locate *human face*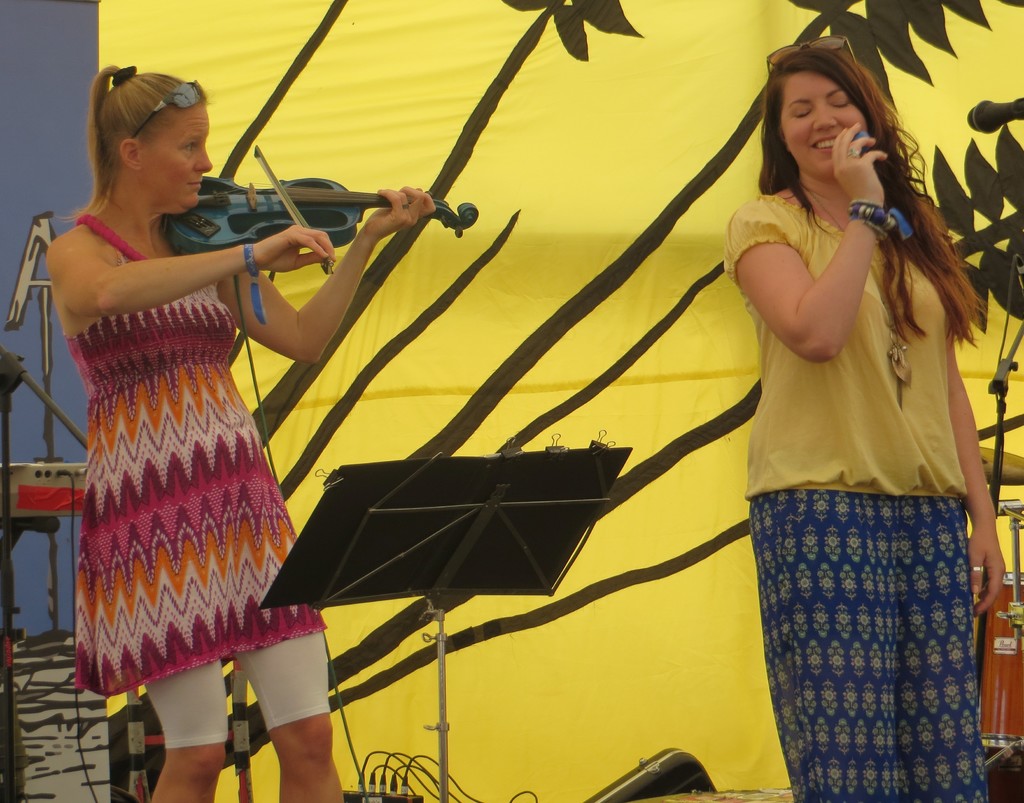
rect(136, 103, 212, 208)
